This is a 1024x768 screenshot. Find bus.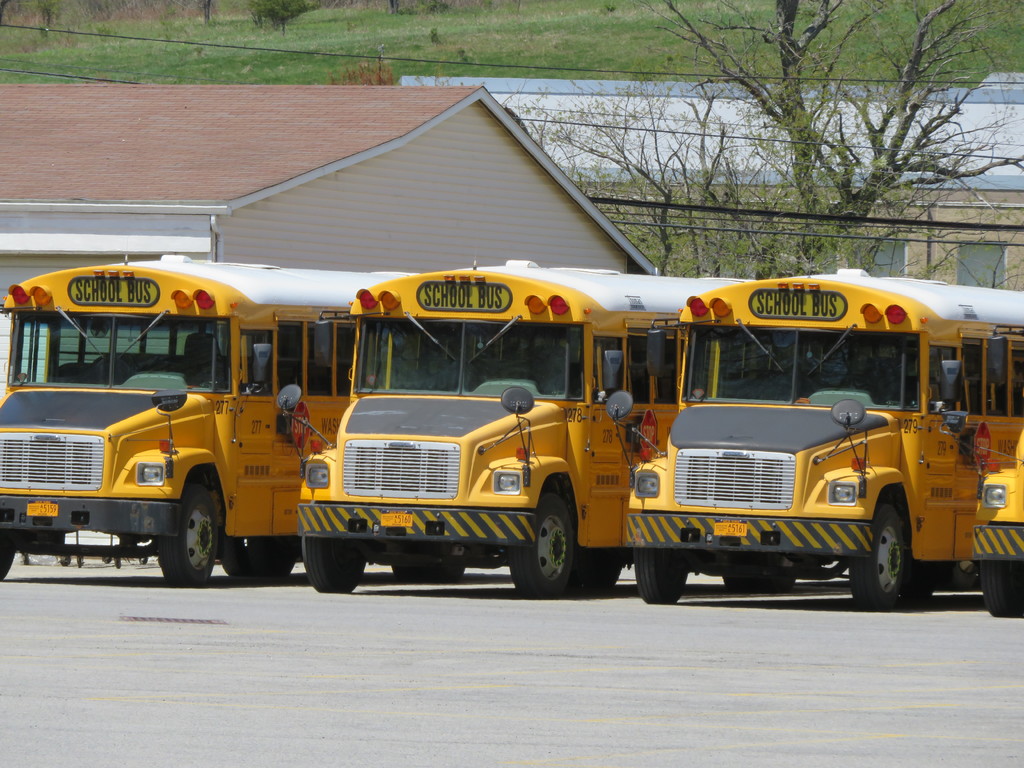
Bounding box: l=0, t=249, r=428, b=586.
